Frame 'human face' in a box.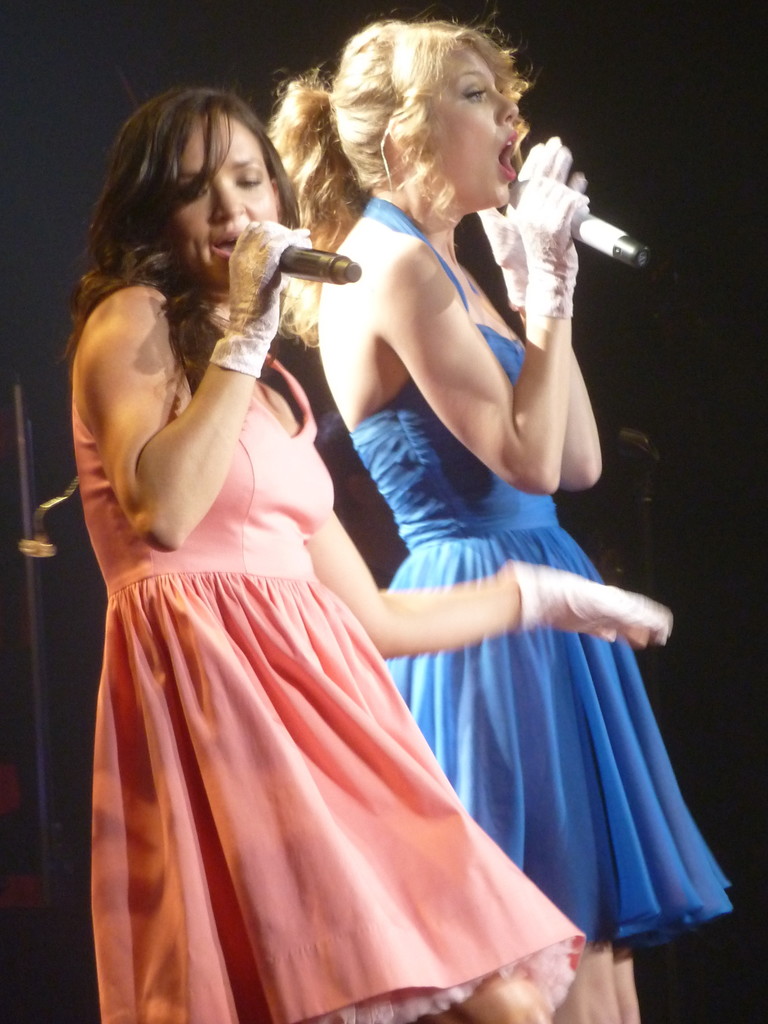
(429, 35, 525, 204).
